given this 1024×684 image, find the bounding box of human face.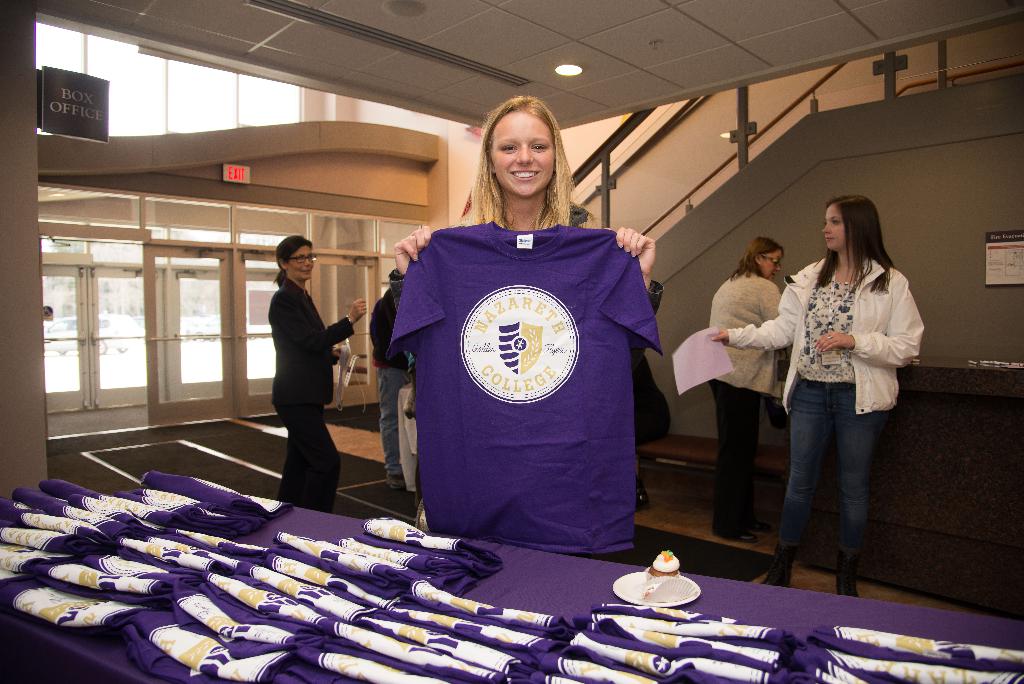
l=283, t=242, r=314, b=279.
